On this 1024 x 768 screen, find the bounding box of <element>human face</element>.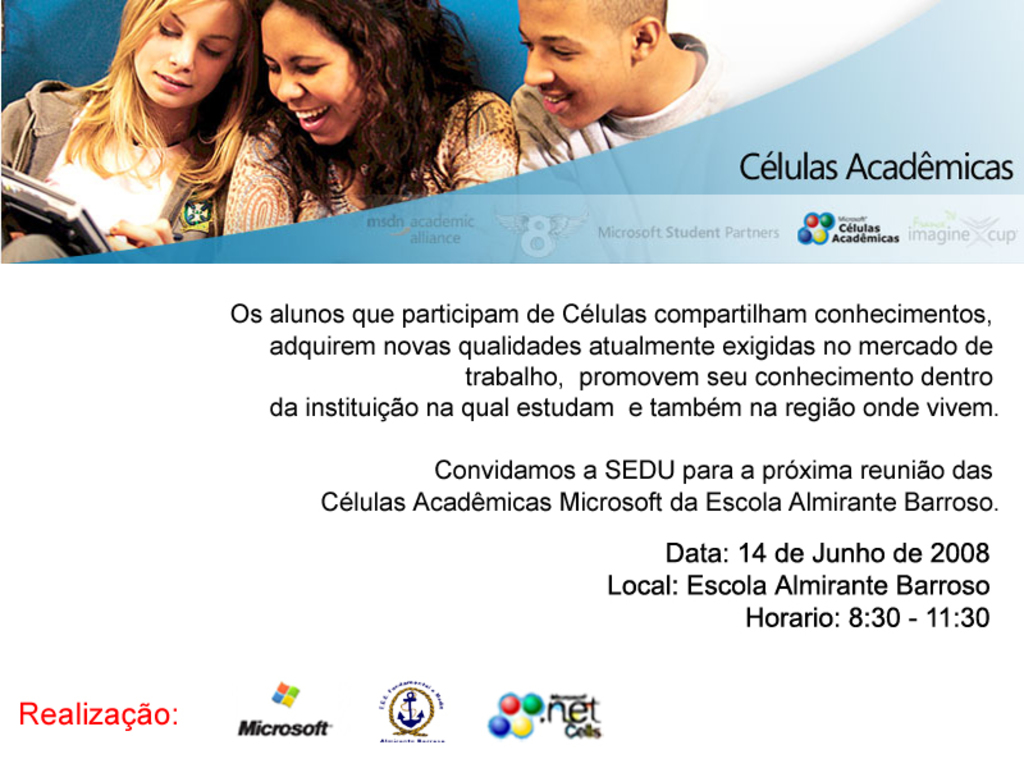
Bounding box: Rect(257, 0, 367, 145).
